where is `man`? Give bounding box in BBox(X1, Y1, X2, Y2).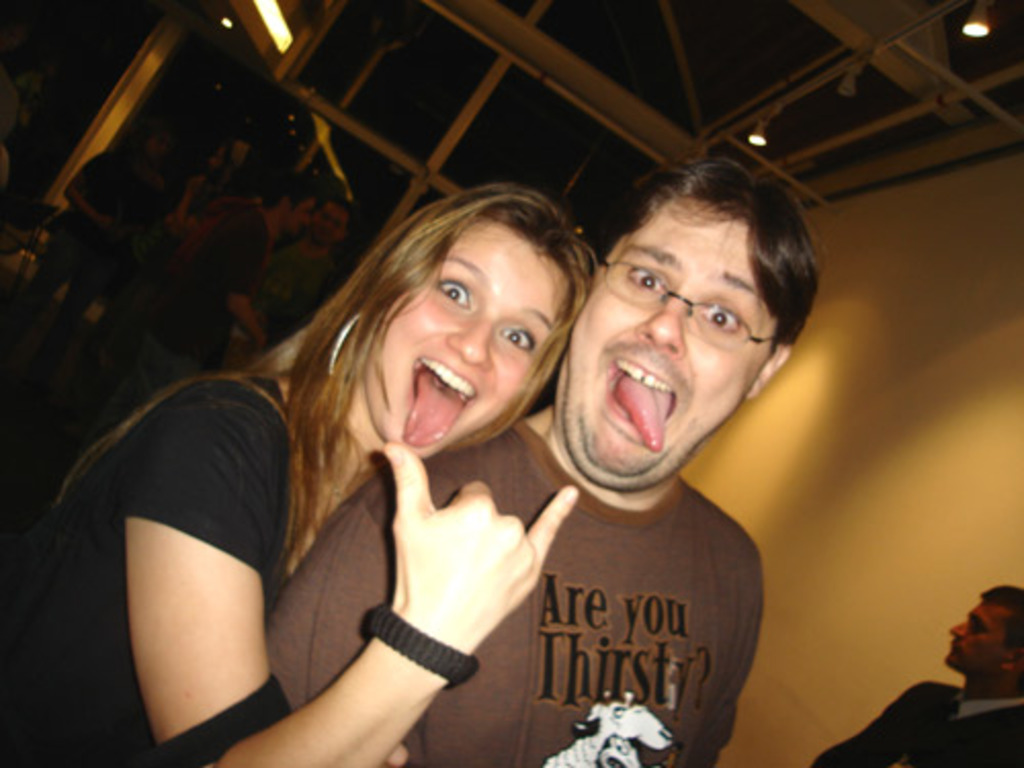
BBox(283, 133, 840, 762).
